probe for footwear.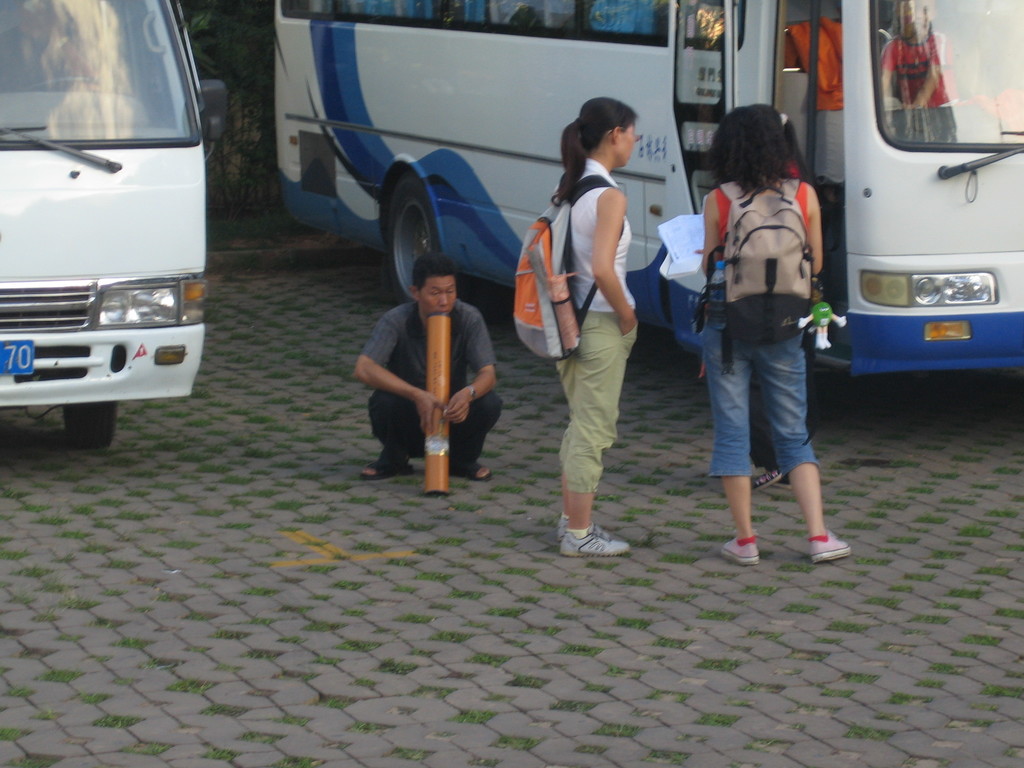
Probe result: (left=361, top=451, right=417, bottom=479).
